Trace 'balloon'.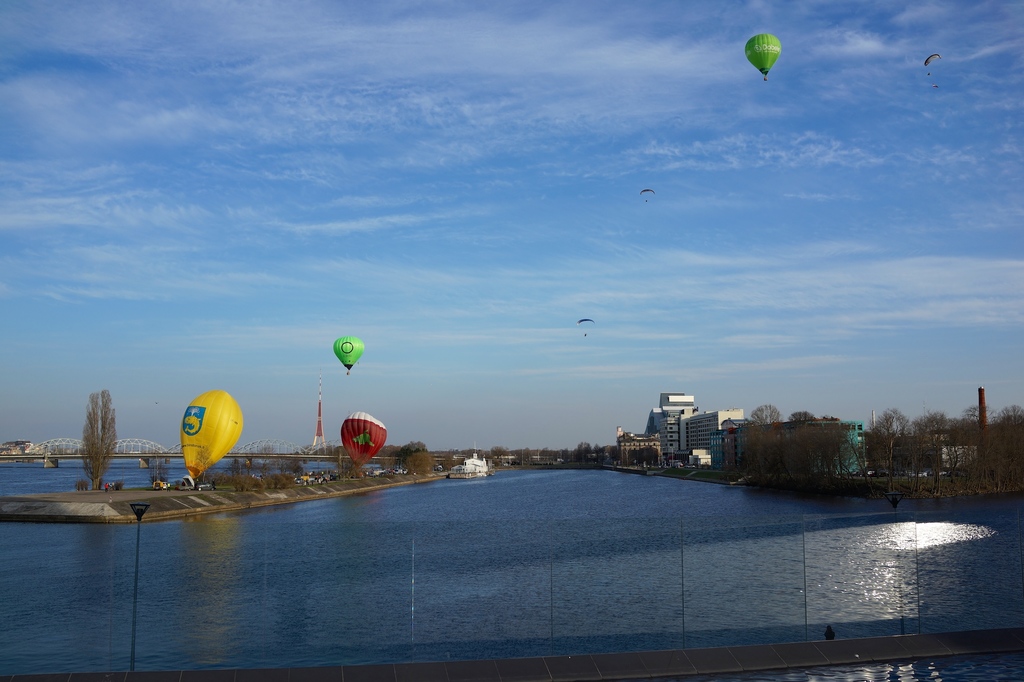
Traced to [340, 411, 388, 467].
